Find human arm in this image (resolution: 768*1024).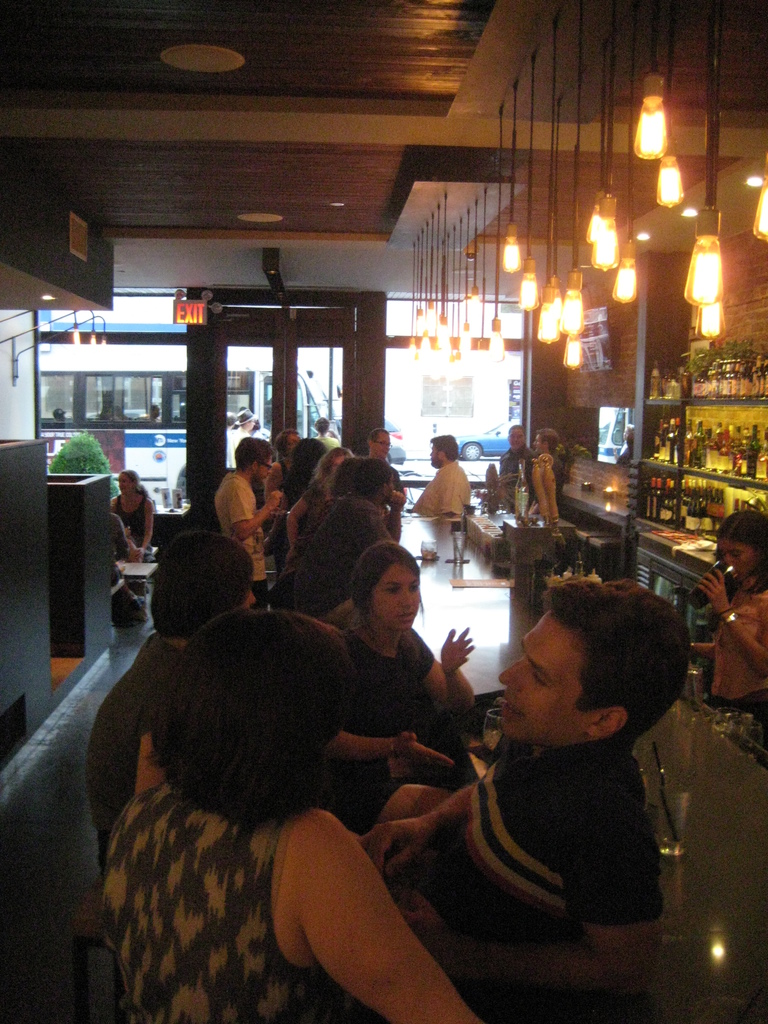
221 473 289 540.
